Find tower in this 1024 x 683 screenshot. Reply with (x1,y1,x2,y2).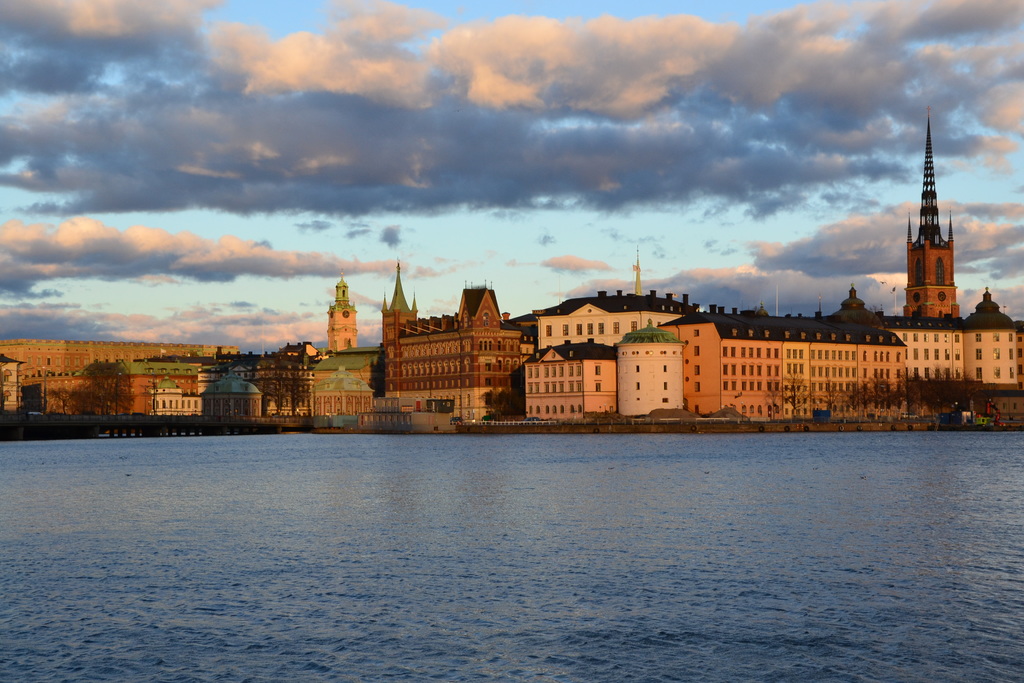
(905,102,962,317).
